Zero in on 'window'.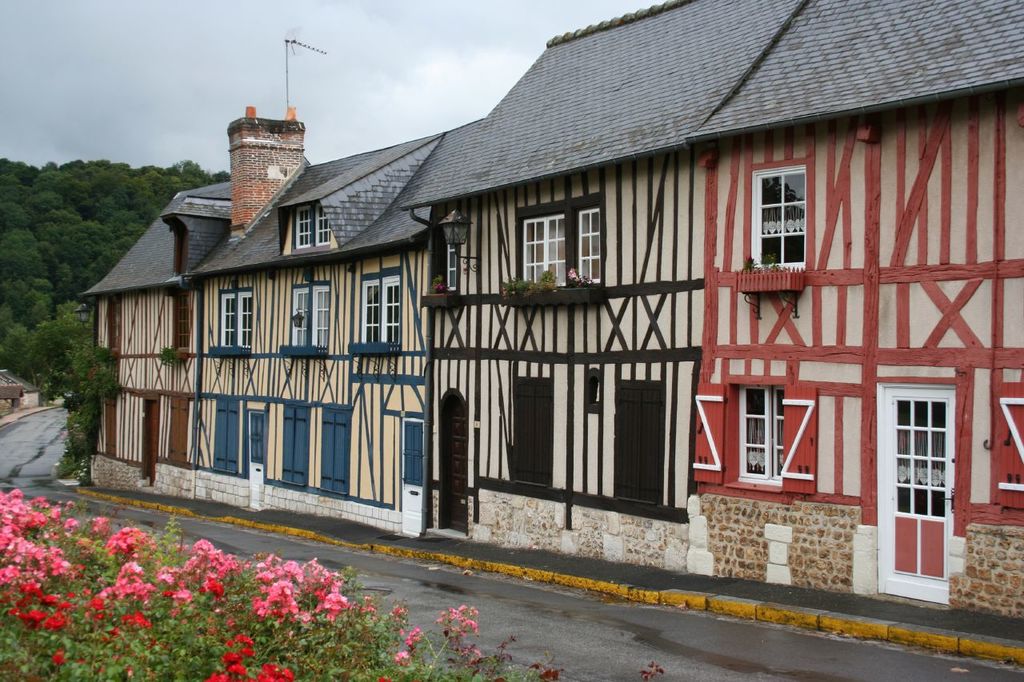
Zeroed in: <region>106, 299, 125, 358</region>.
